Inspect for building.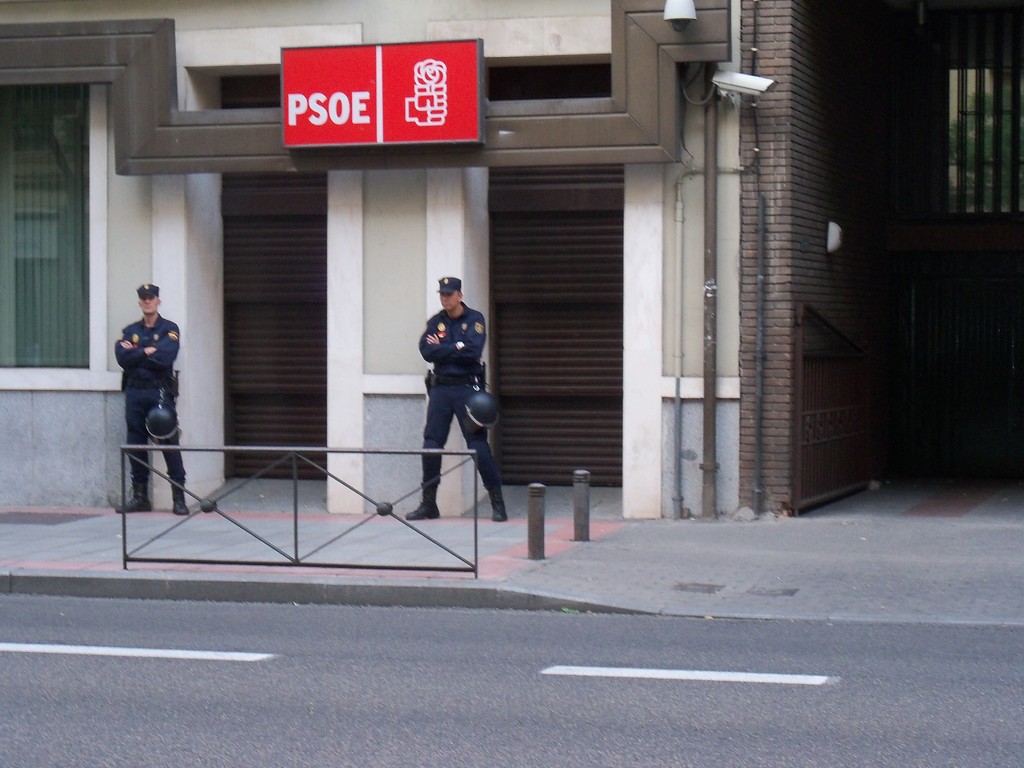
Inspection: detection(739, 0, 1023, 516).
